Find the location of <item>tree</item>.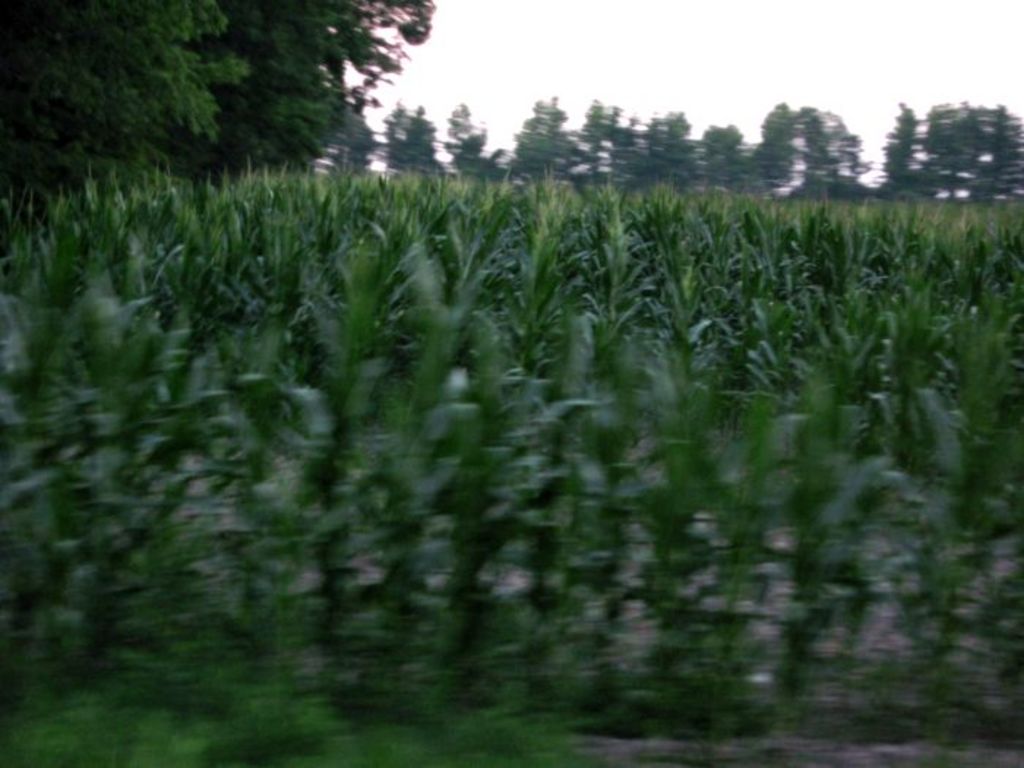
Location: 0 0 436 177.
